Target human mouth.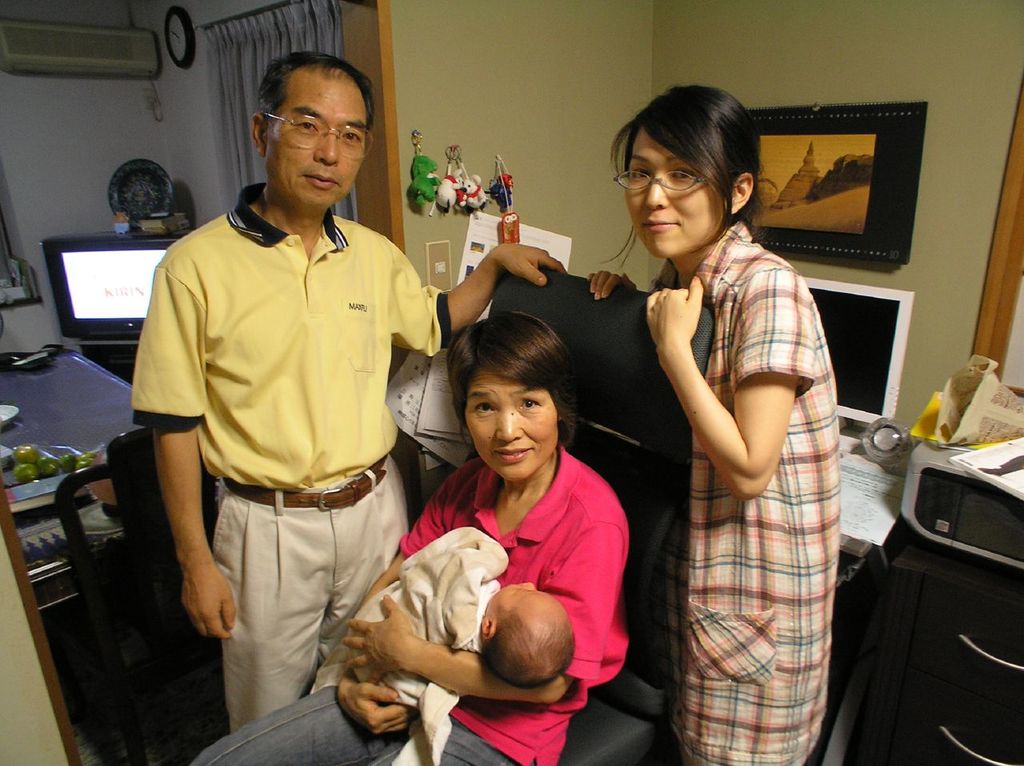
Target region: 643:219:680:233.
